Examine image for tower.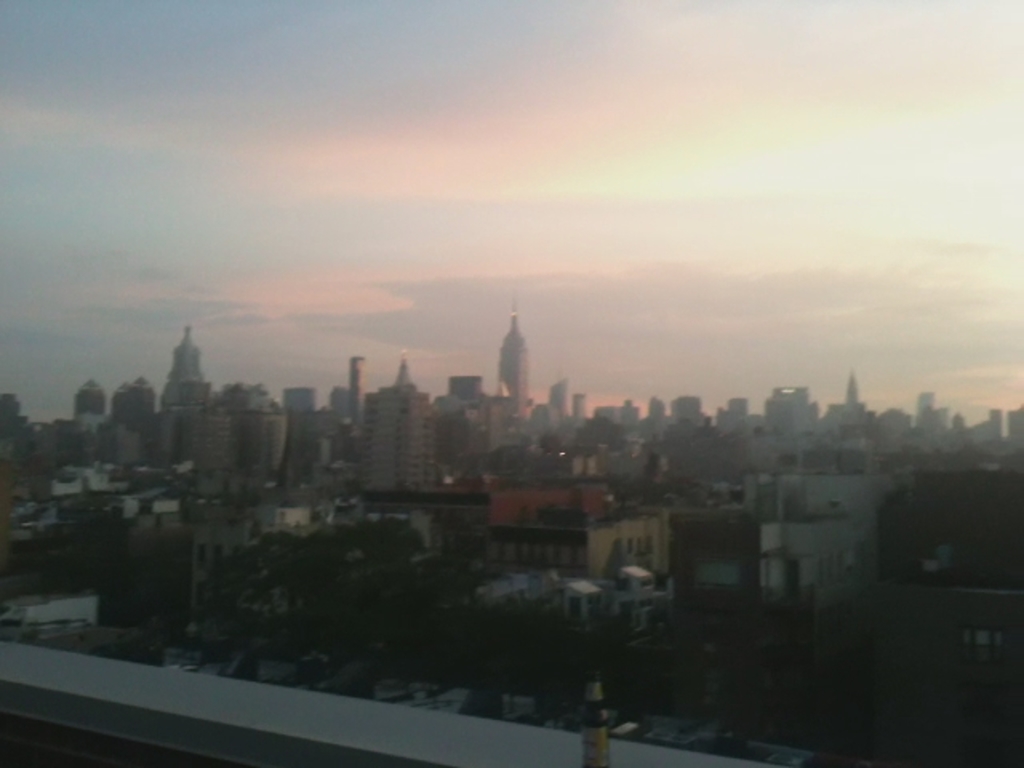
Examination result: locate(362, 386, 432, 485).
